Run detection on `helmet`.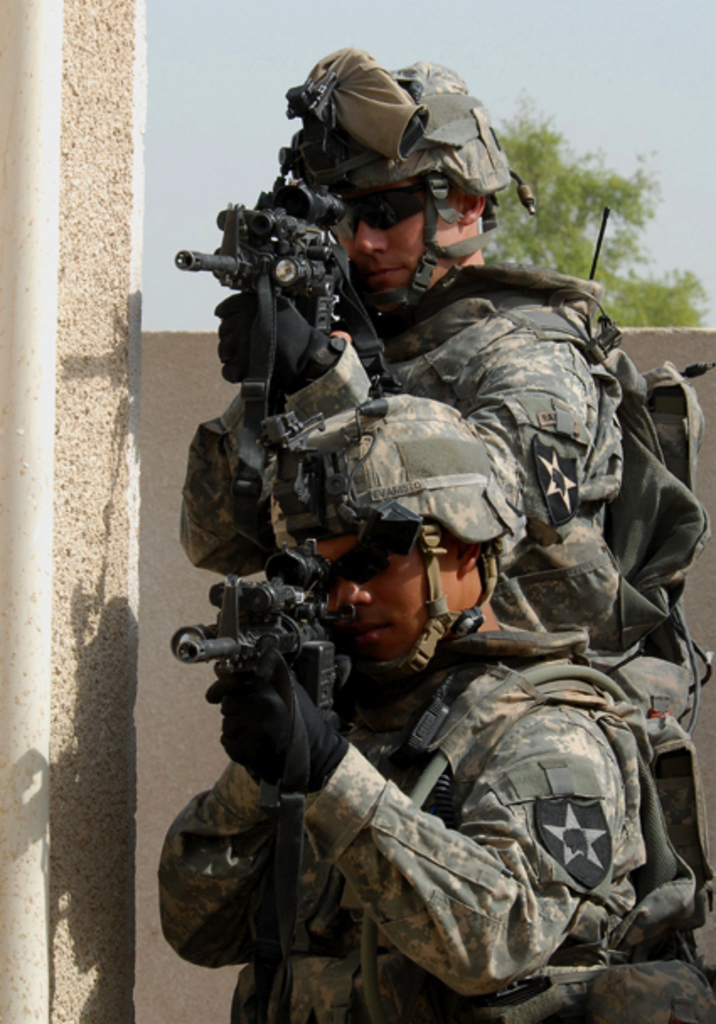
Result: 286:56:516:296.
